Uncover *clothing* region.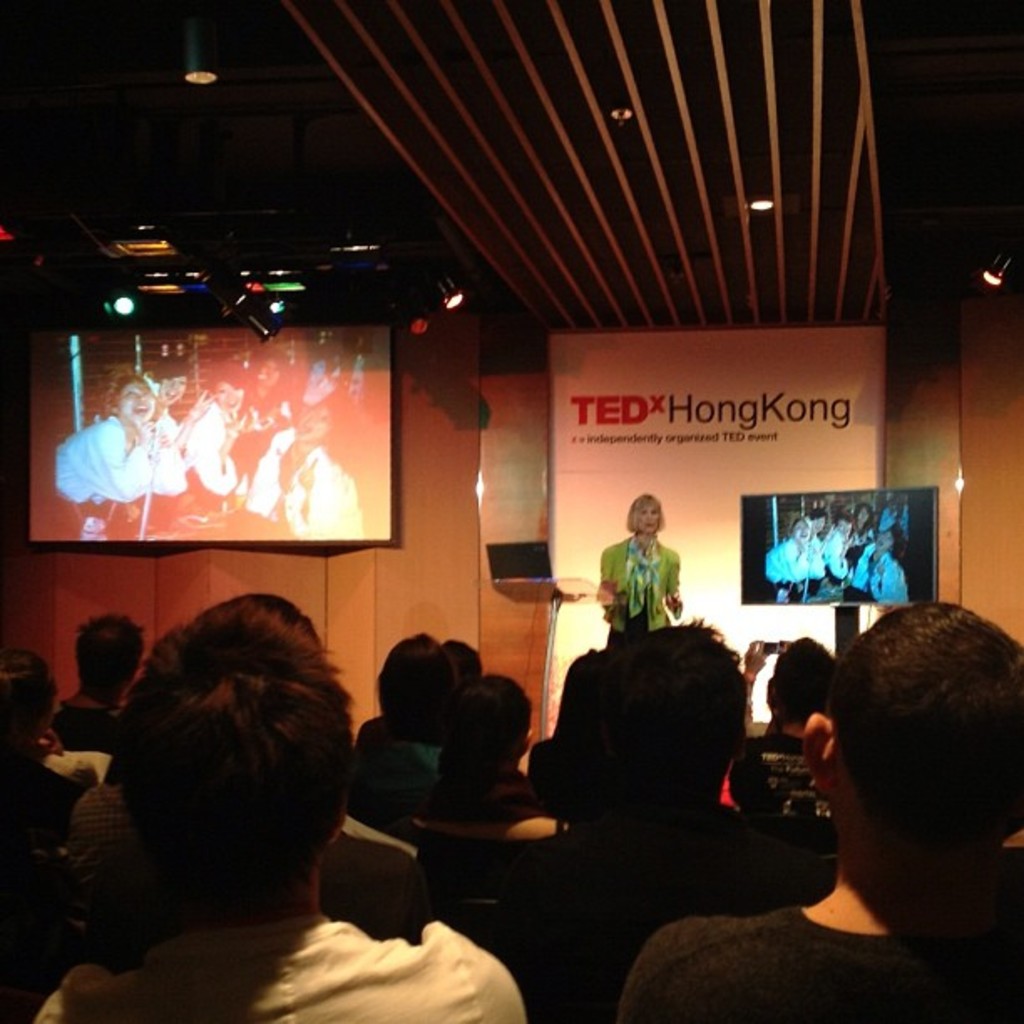
Uncovered: 607/514/701/651.
